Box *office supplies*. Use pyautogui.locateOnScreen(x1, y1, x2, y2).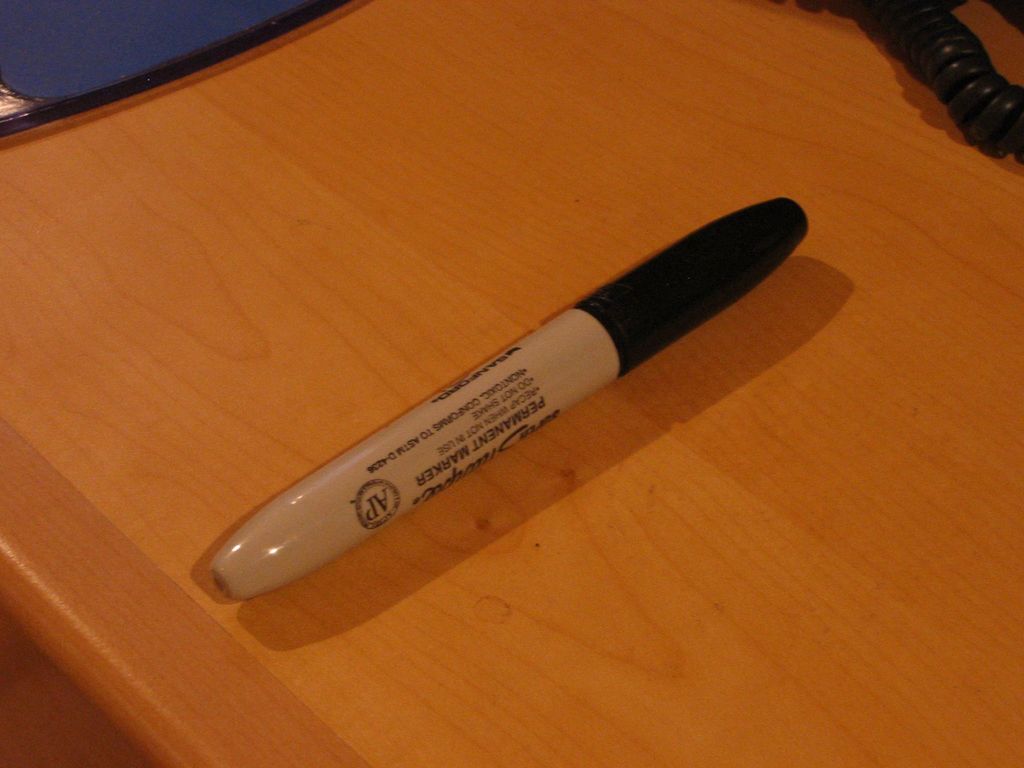
pyautogui.locateOnScreen(232, 220, 778, 647).
